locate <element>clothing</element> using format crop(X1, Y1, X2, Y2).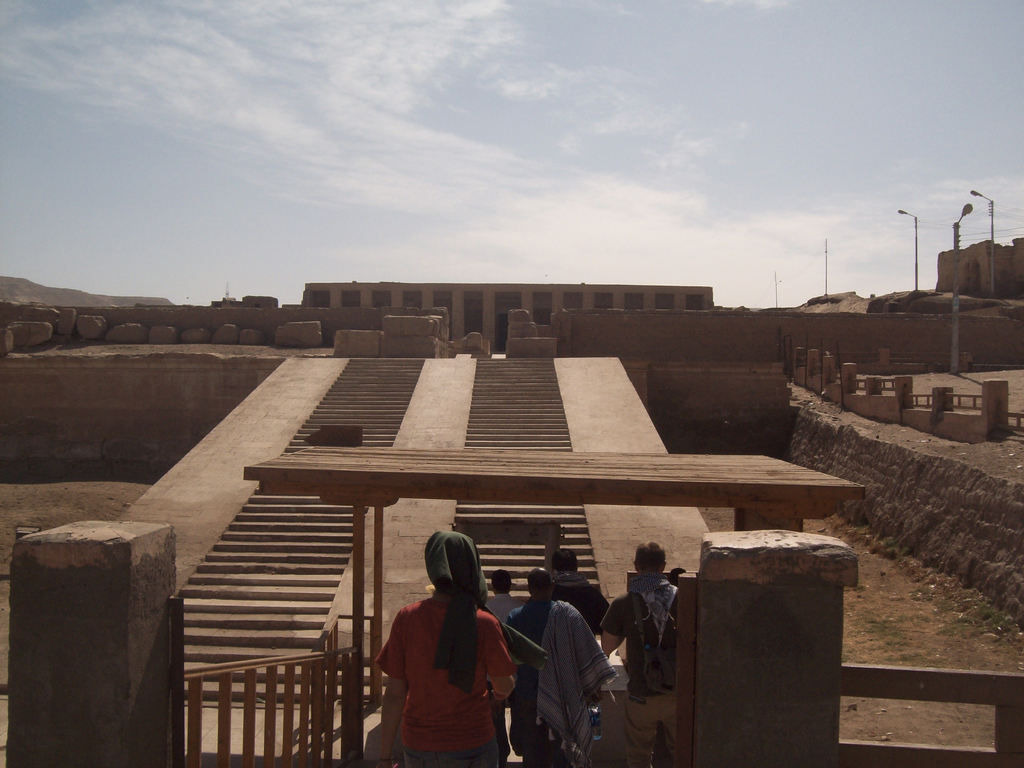
crop(368, 575, 519, 758).
